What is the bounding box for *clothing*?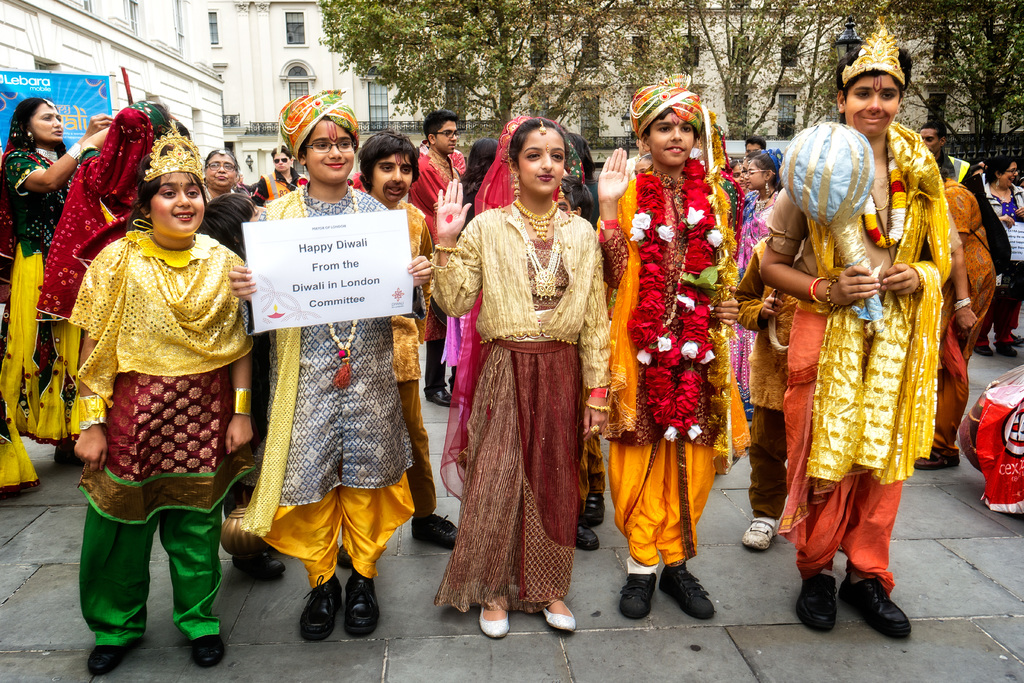
locate(438, 177, 608, 612).
